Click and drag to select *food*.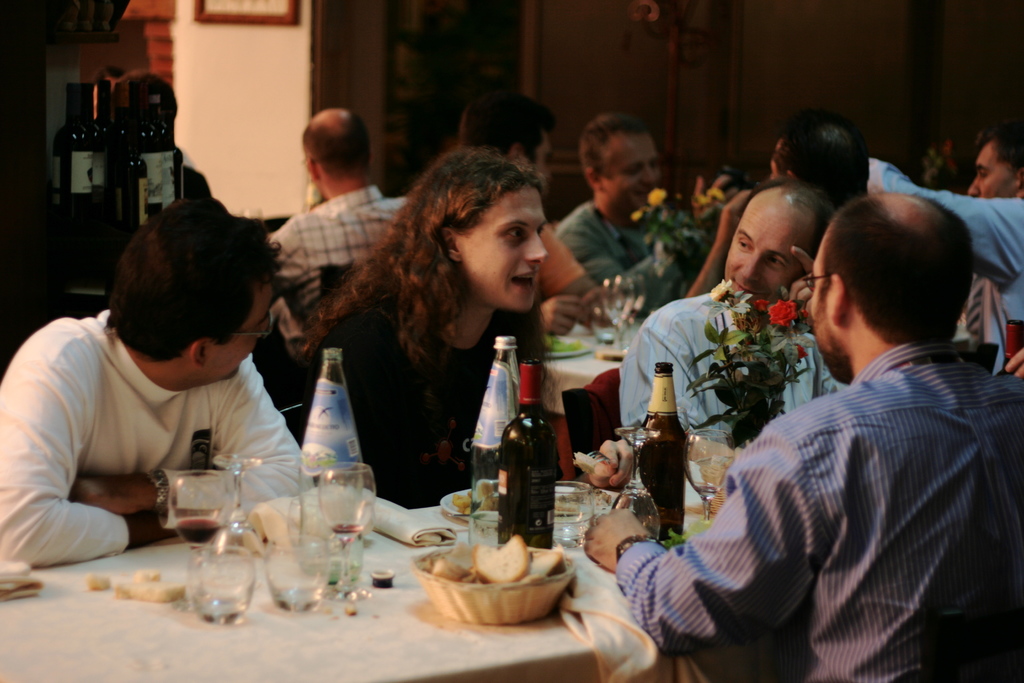
Selection: left=344, top=603, right=356, bottom=614.
